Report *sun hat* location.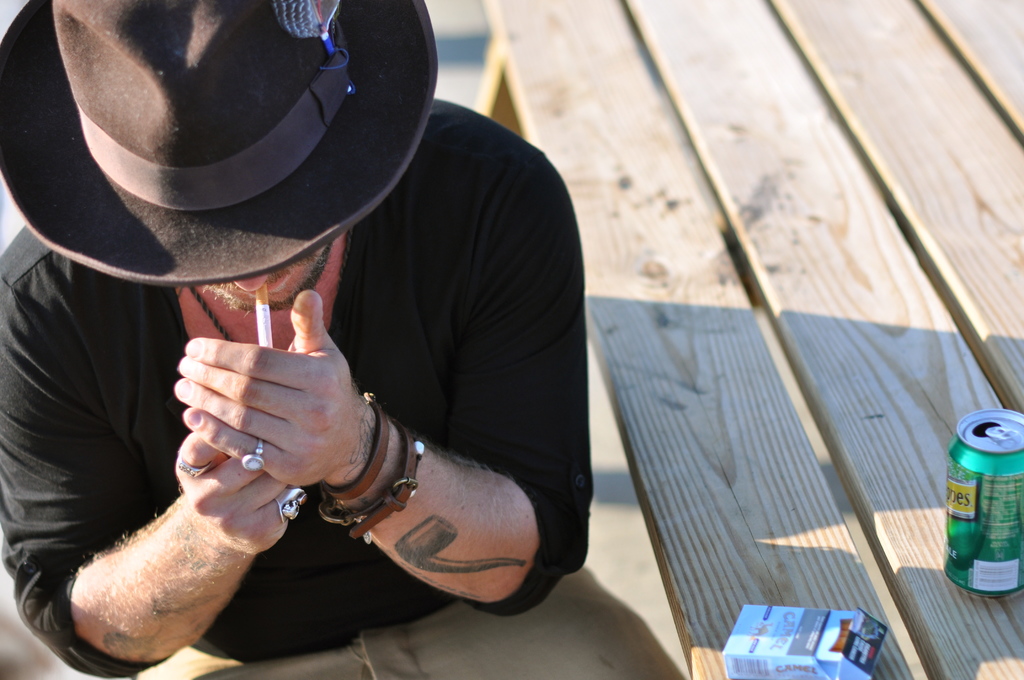
Report: detection(0, 0, 438, 286).
